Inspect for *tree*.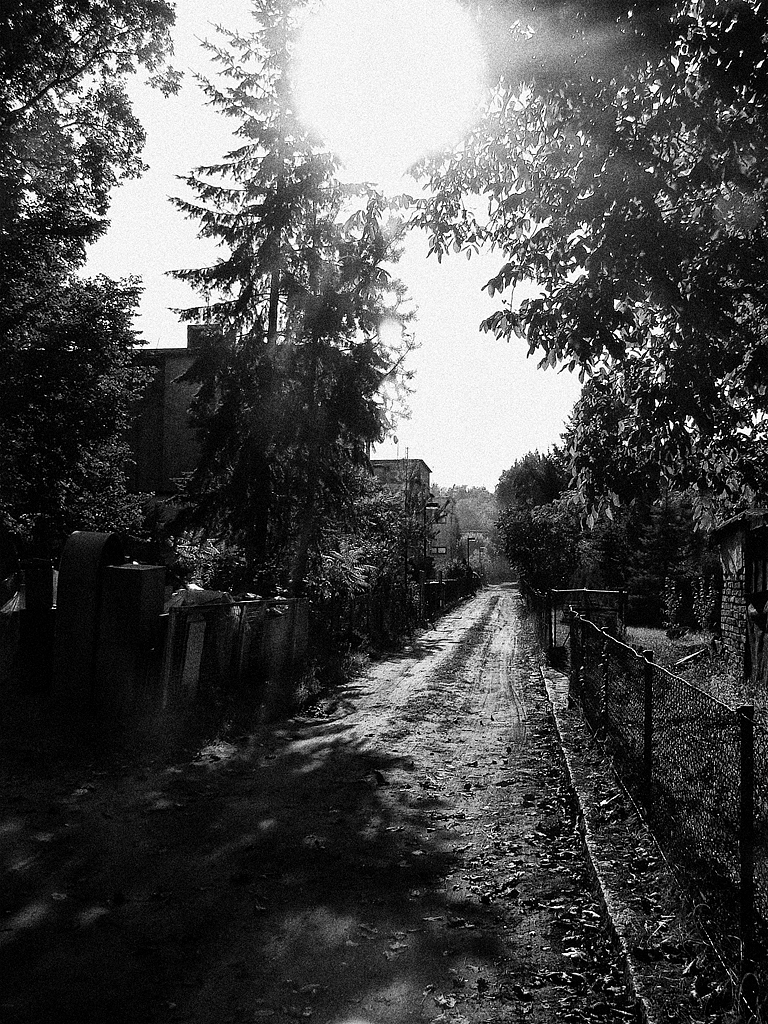
Inspection: pyautogui.locateOnScreen(158, 0, 461, 611).
